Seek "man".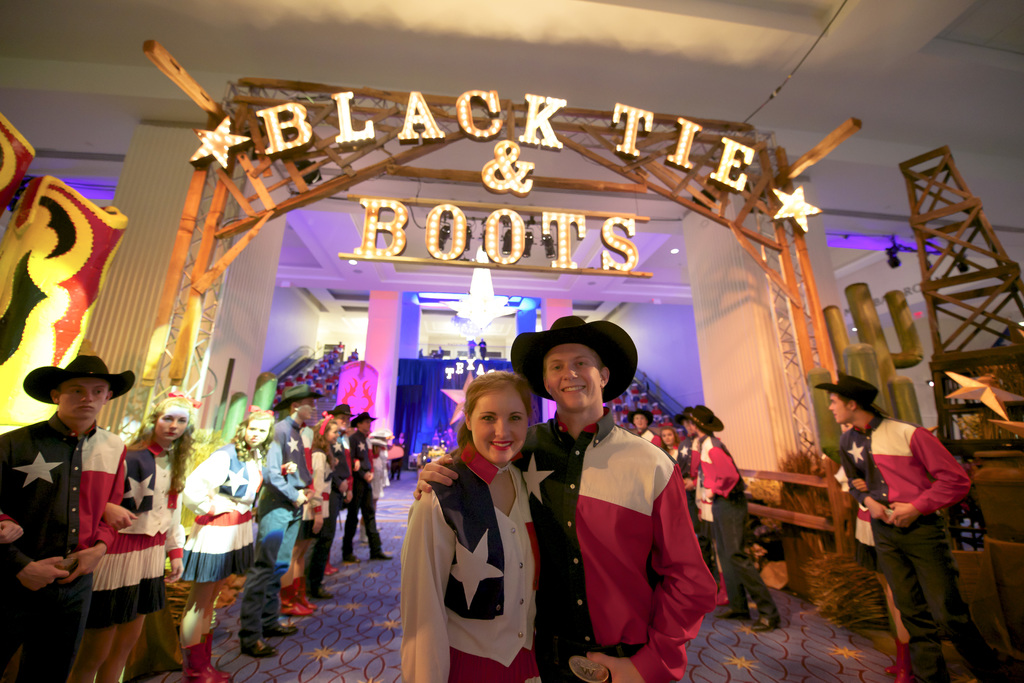
[407, 313, 700, 682].
